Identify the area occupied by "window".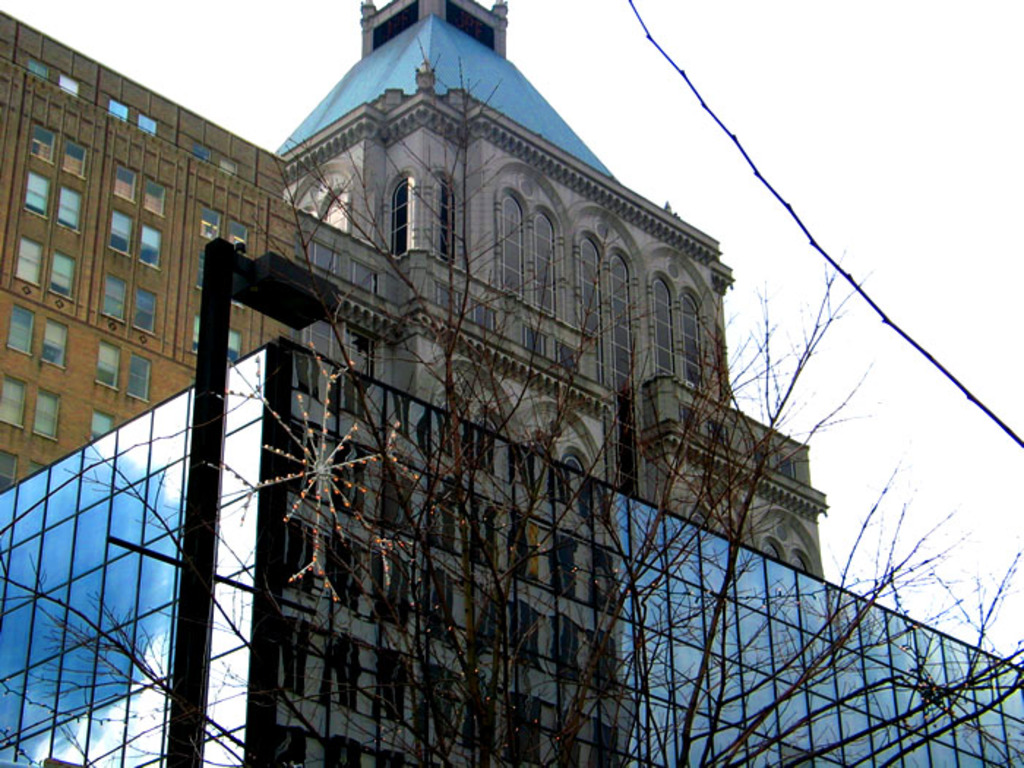
Area: select_region(227, 322, 243, 363).
